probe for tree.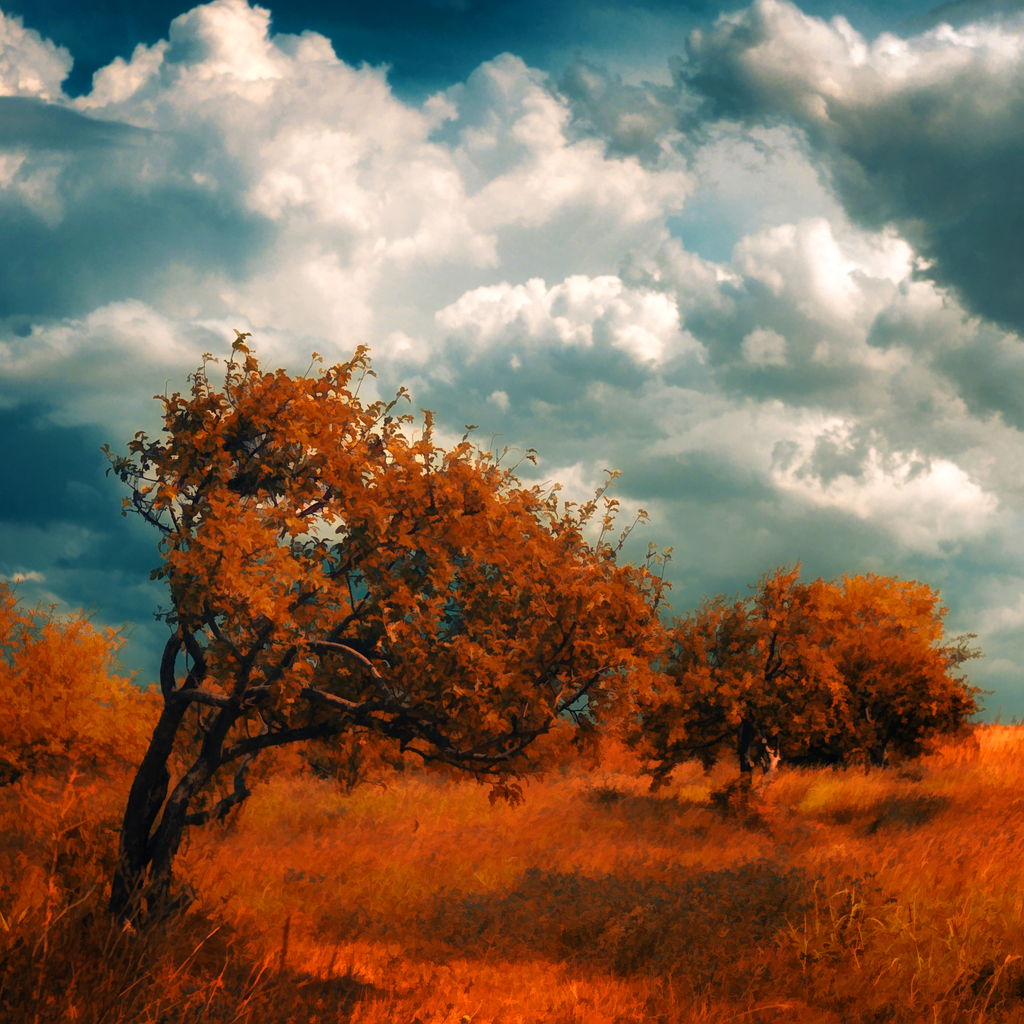
Probe result: 634, 569, 994, 822.
